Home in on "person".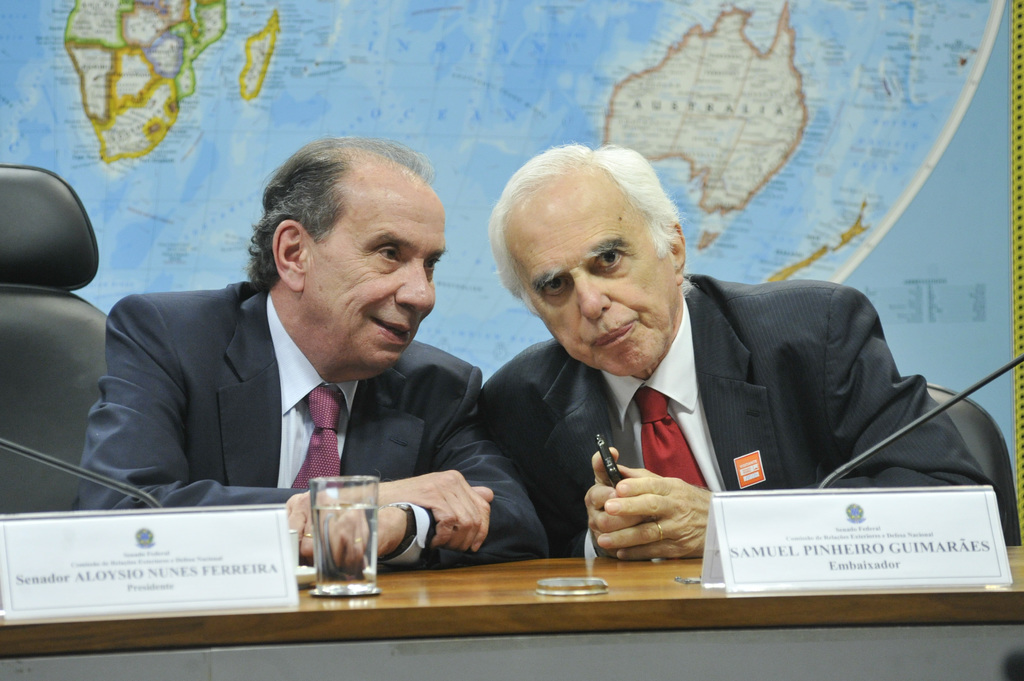
Homed in at [79, 138, 558, 578].
